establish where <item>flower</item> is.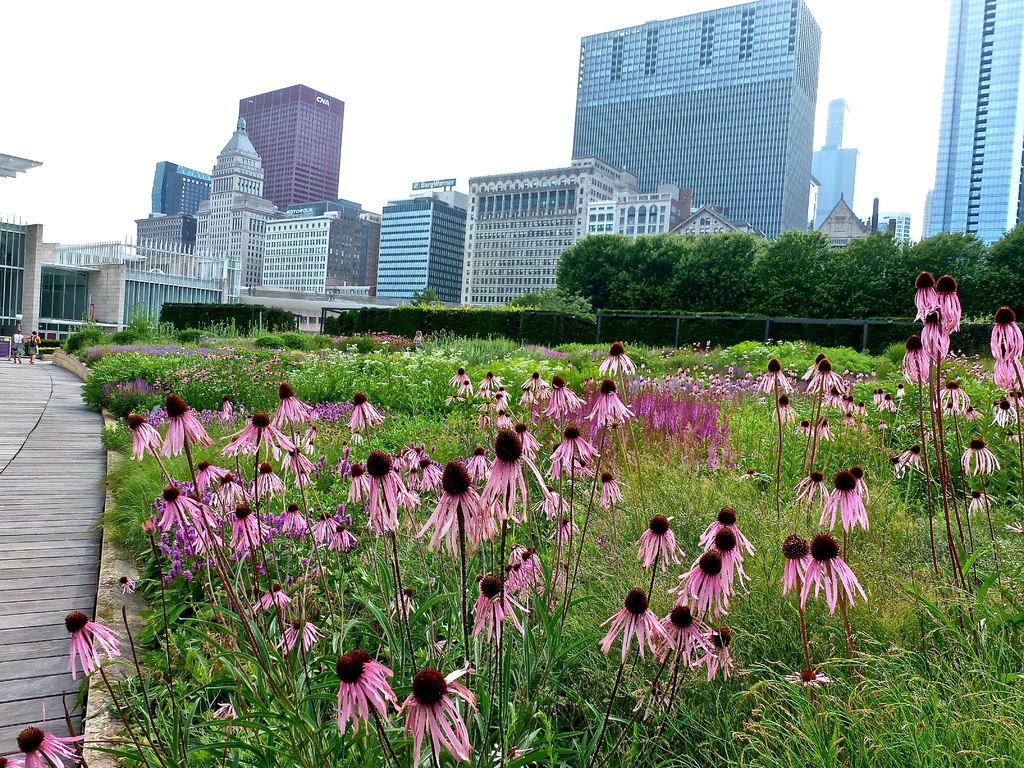
Established at x1=210 y1=701 x2=245 y2=728.
